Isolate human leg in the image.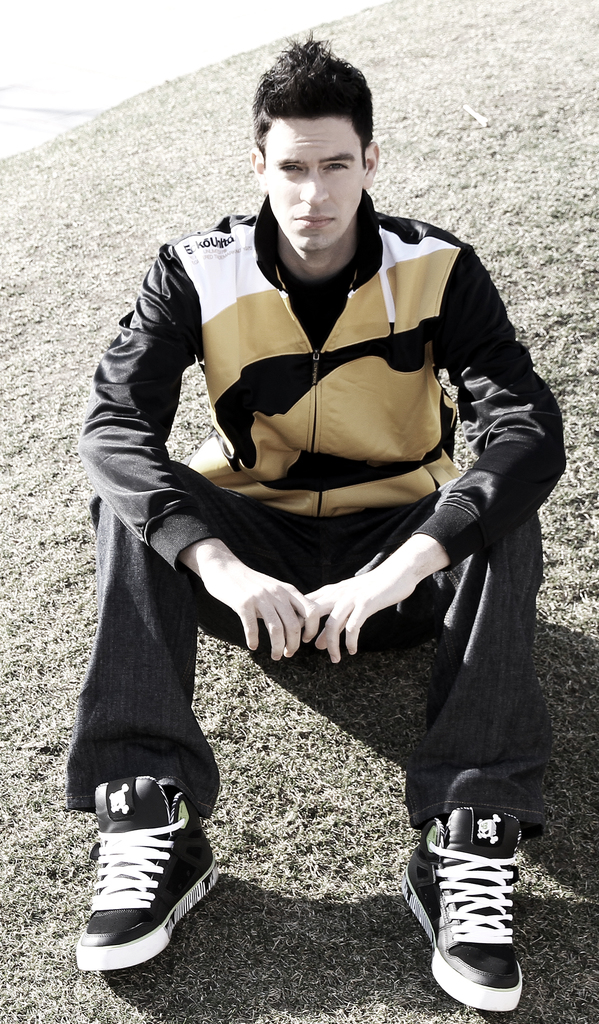
Isolated region: (263,120,357,255).
